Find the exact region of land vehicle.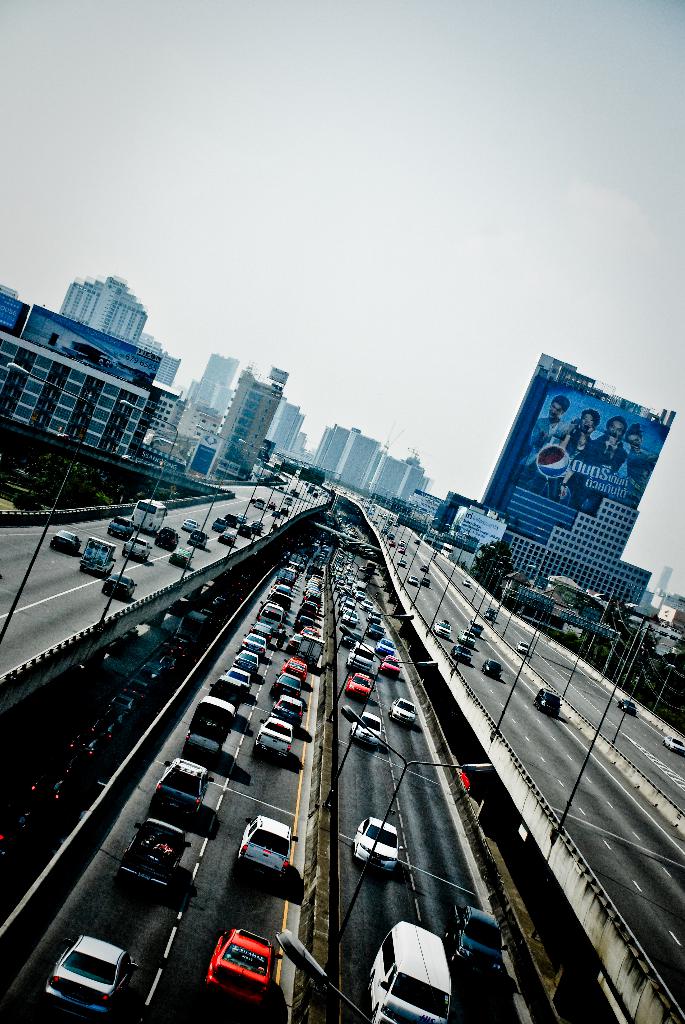
Exact region: locate(114, 520, 129, 534).
